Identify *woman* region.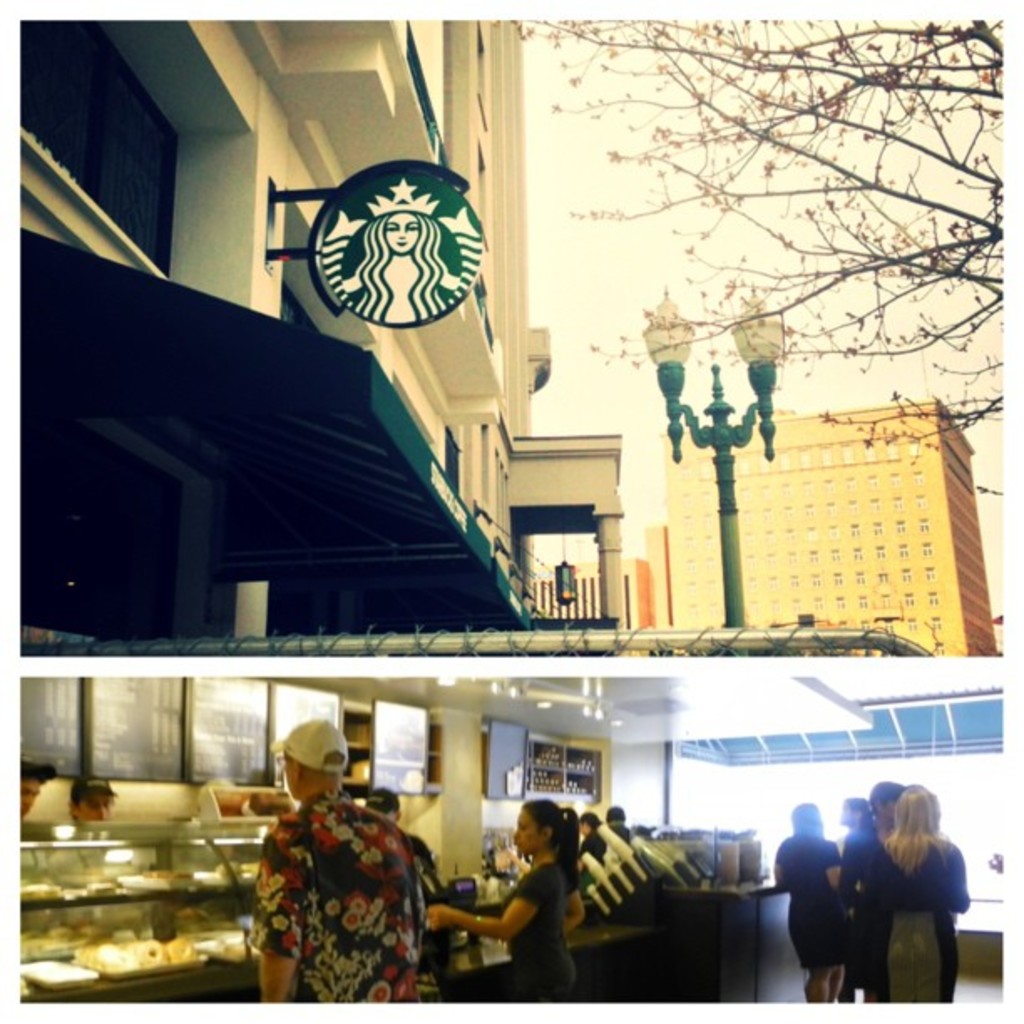
Region: bbox(577, 810, 607, 882).
